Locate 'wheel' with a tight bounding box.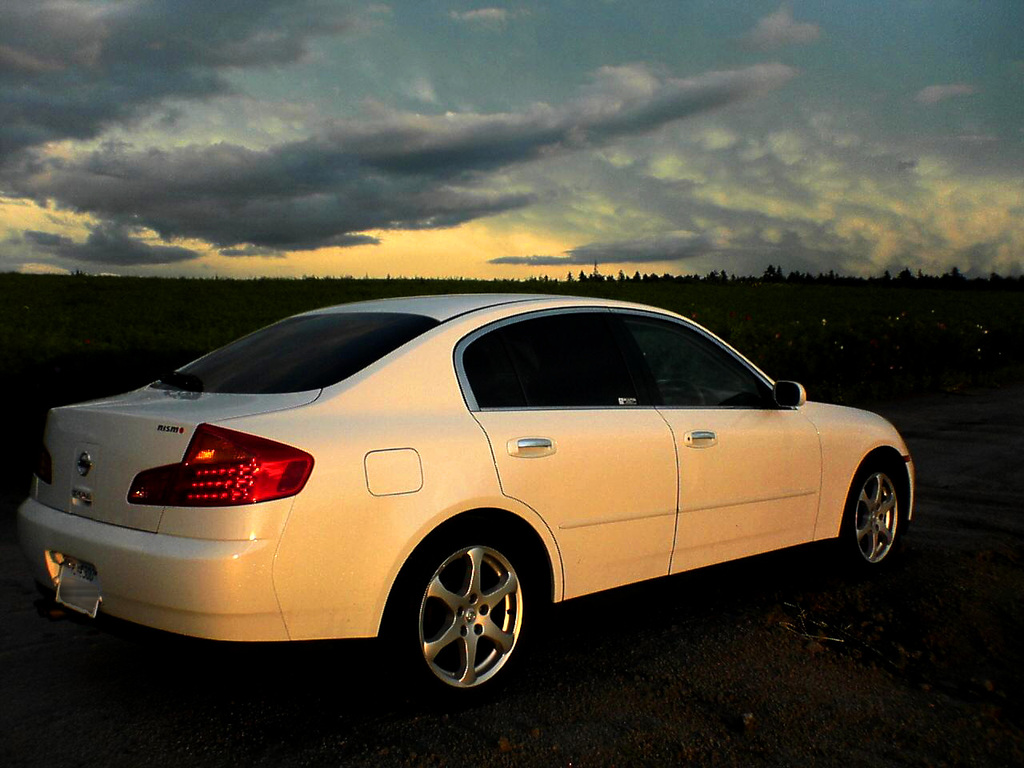
<box>402,530,531,698</box>.
